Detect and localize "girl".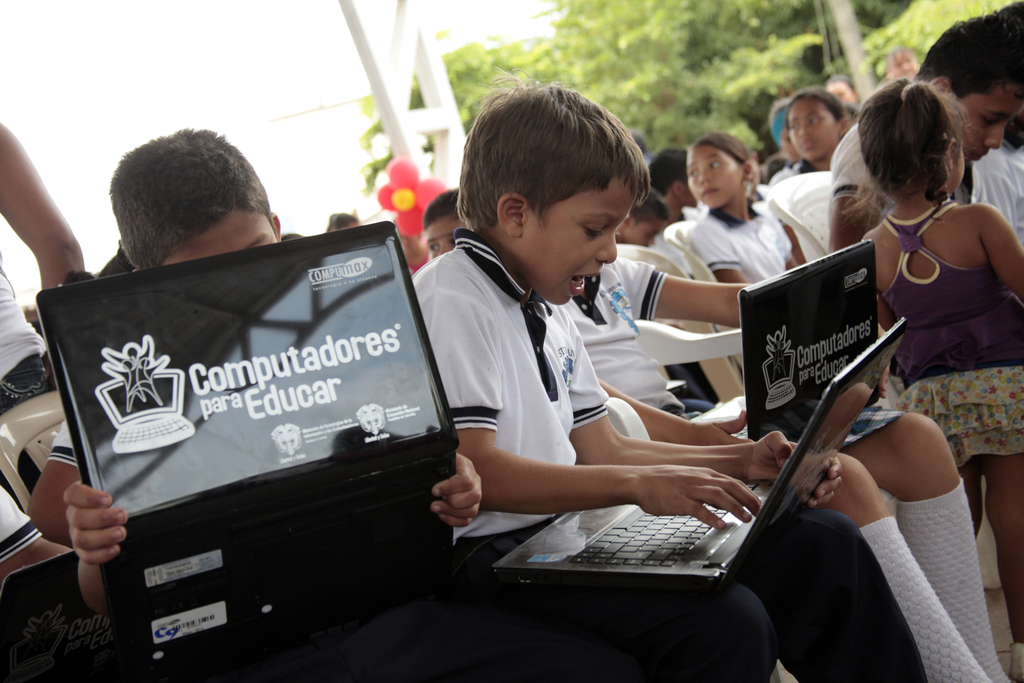
Localized at 856 80 1023 675.
